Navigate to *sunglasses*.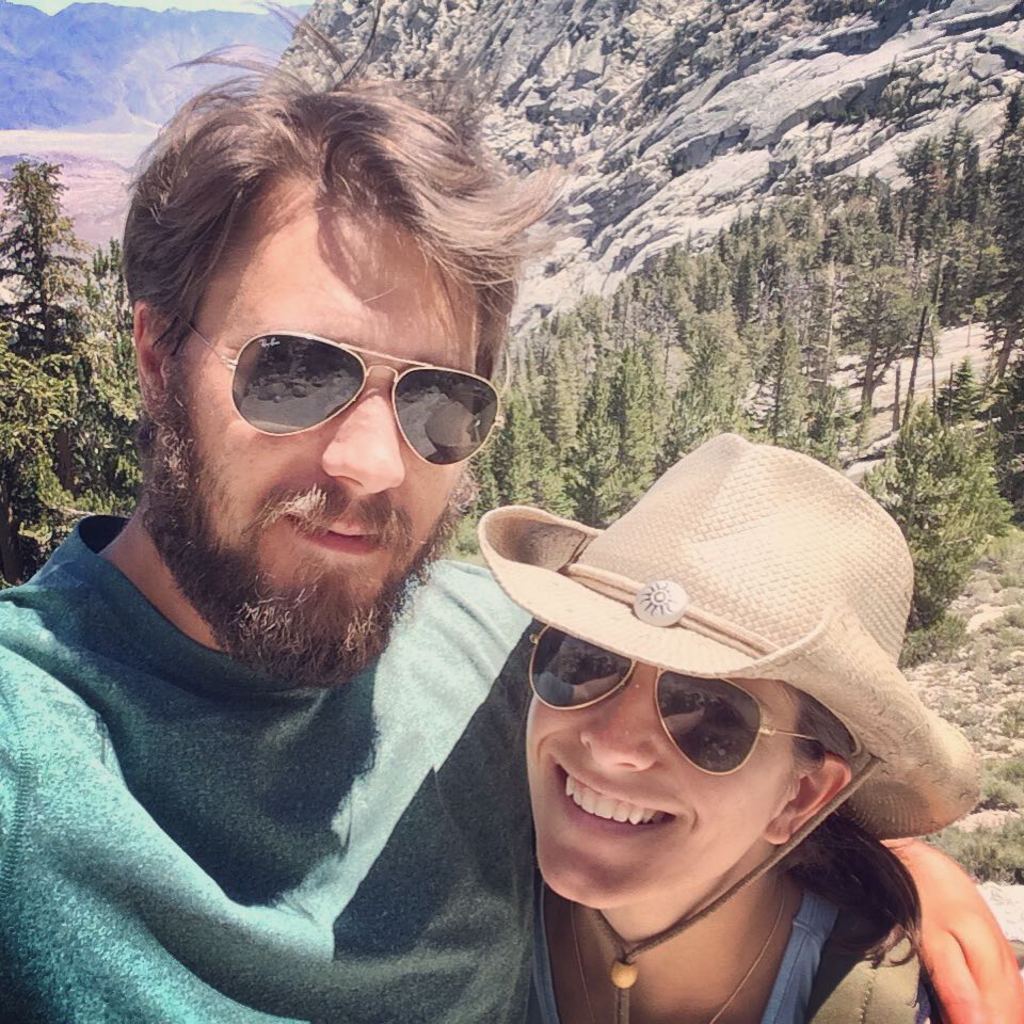
Navigation target: <bbox>177, 313, 508, 468</bbox>.
